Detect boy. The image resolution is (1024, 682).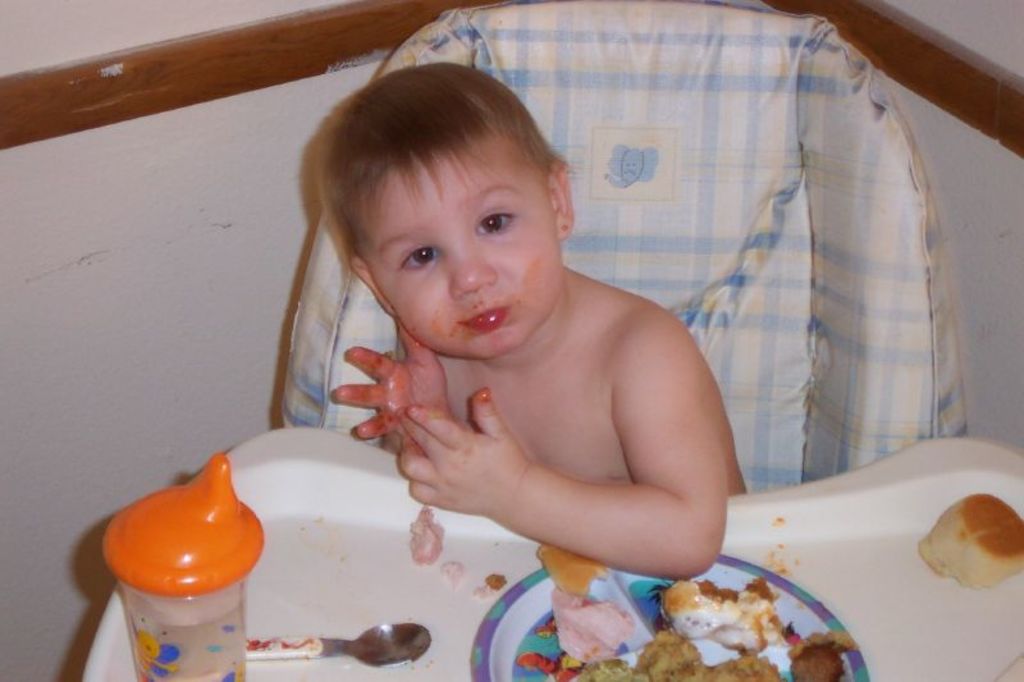
box(273, 73, 663, 568).
